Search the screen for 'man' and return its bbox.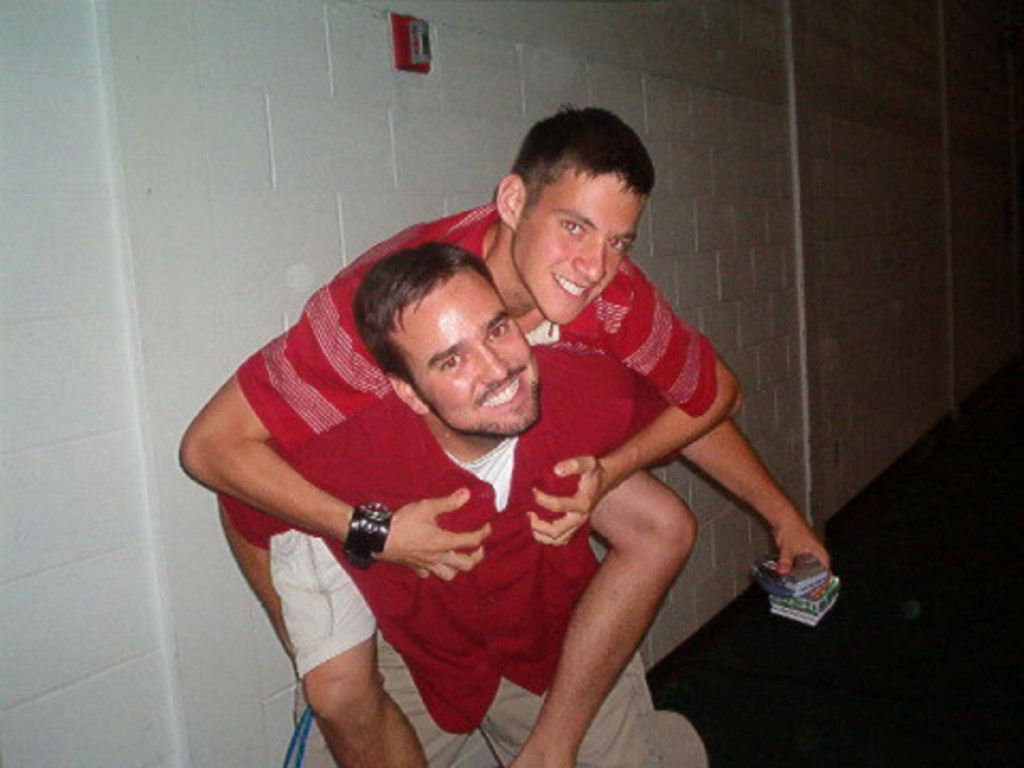
Found: rect(213, 235, 836, 766).
